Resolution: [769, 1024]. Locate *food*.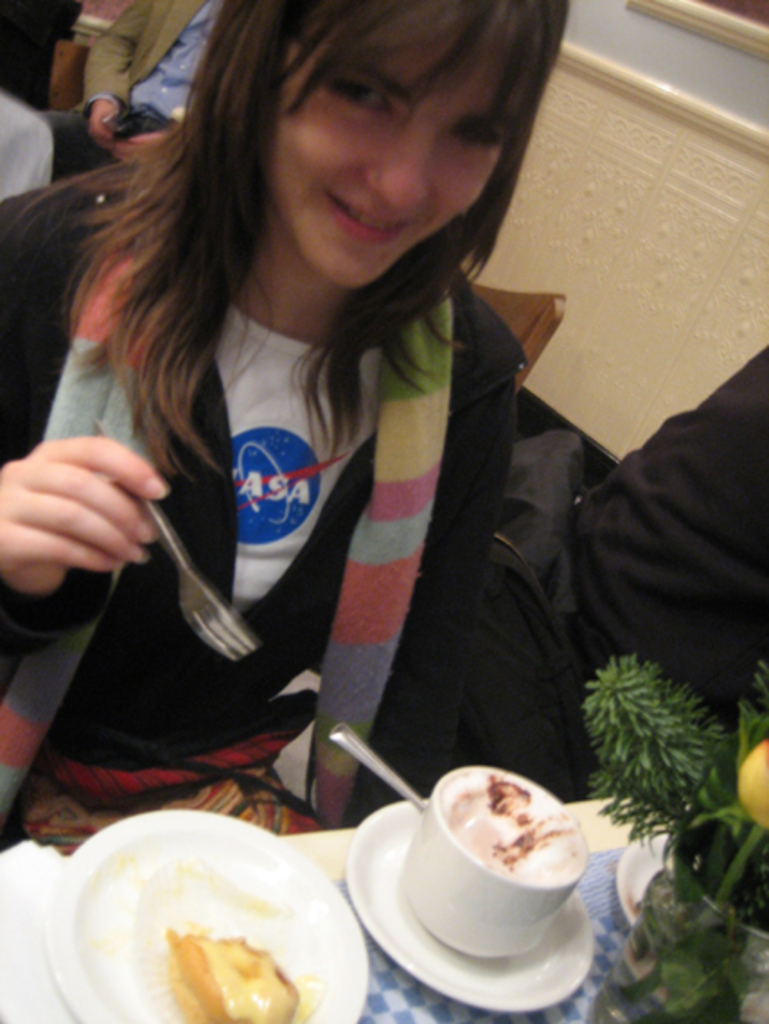
l=428, t=776, r=570, b=862.
